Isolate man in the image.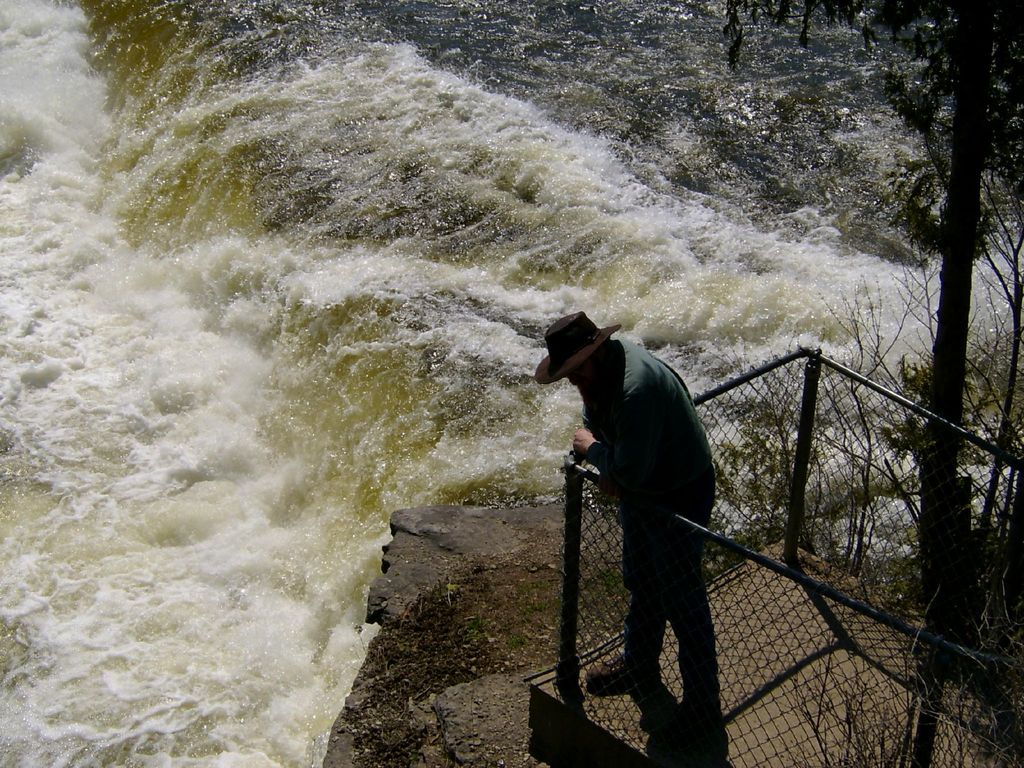
Isolated region: box(536, 309, 756, 751).
